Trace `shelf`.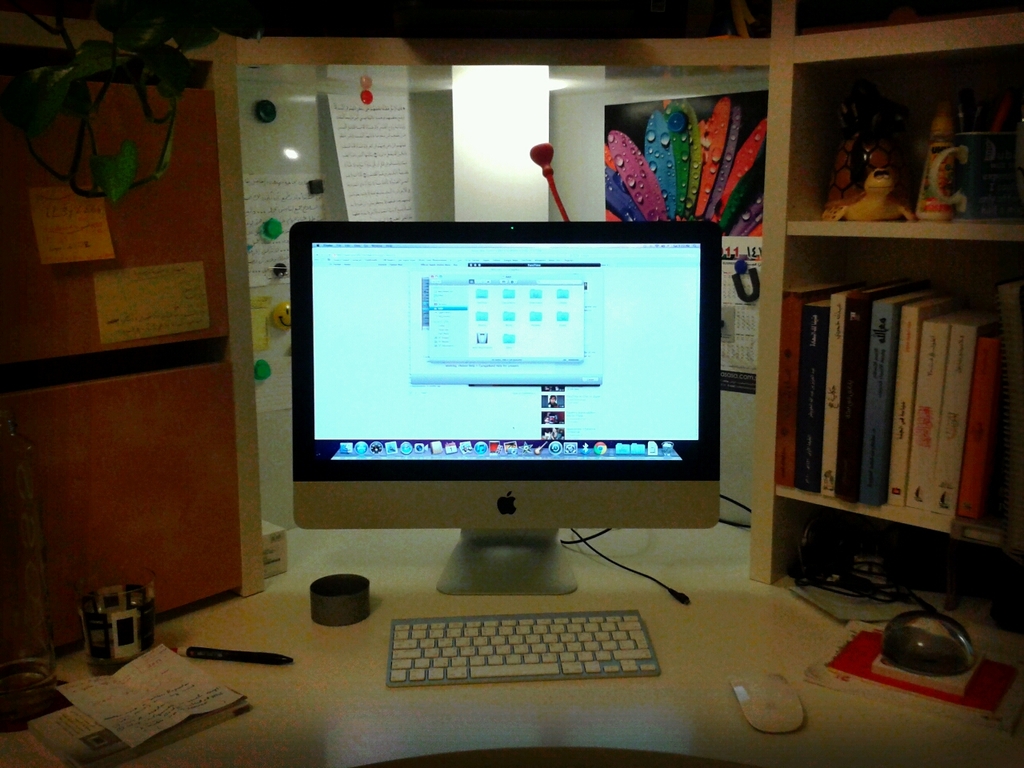
Traced to <bbox>743, 245, 1023, 542</bbox>.
